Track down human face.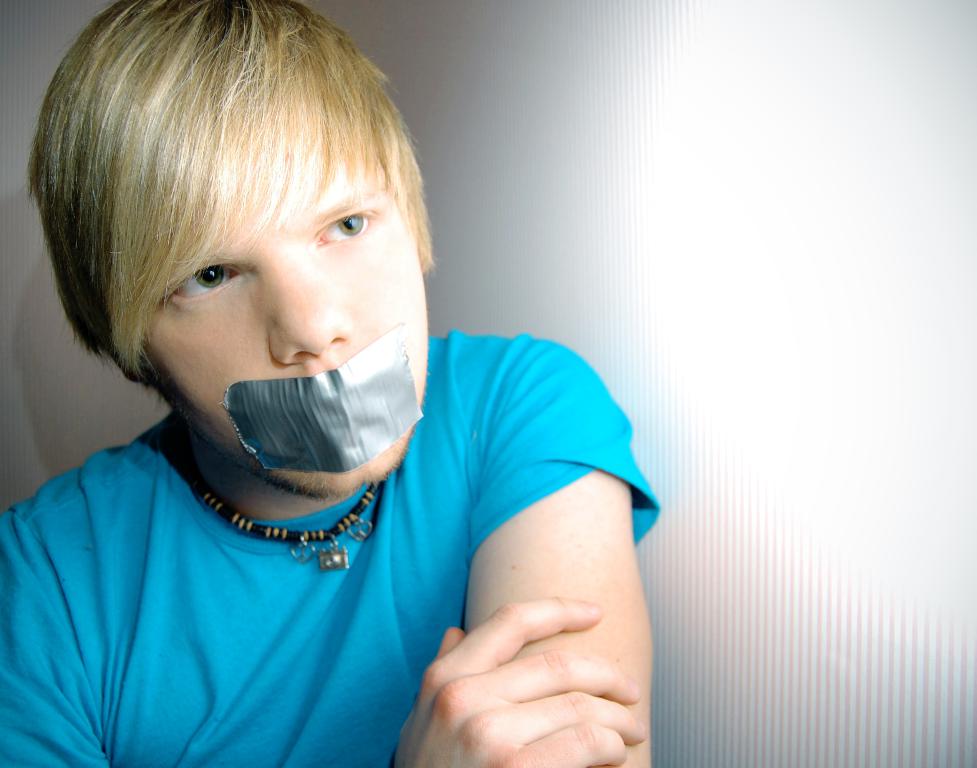
Tracked to [139,162,429,500].
